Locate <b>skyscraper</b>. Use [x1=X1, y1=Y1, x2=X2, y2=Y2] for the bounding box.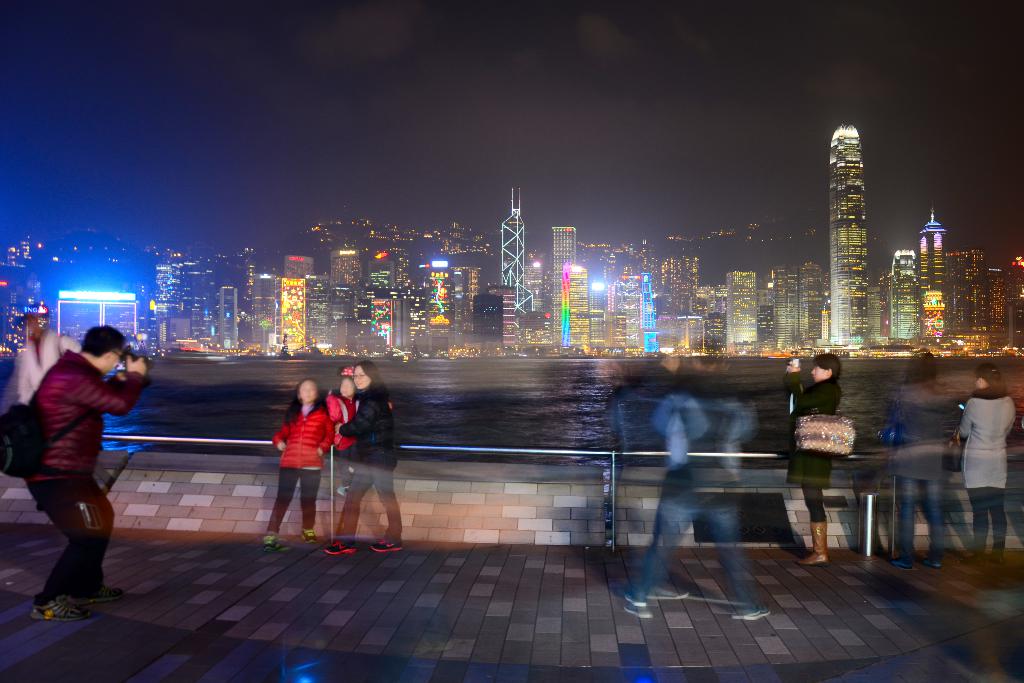
[x1=724, y1=274, x2=757, y2=352].
